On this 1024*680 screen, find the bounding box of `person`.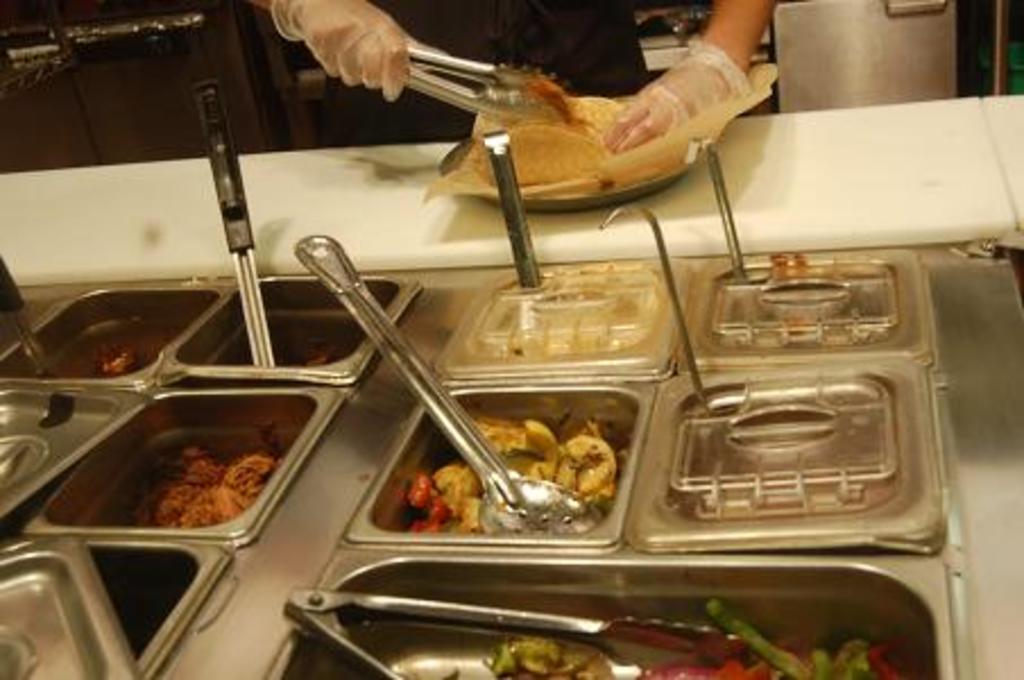
Bounding box: left=249, top=0, right=775, bottom=131.
